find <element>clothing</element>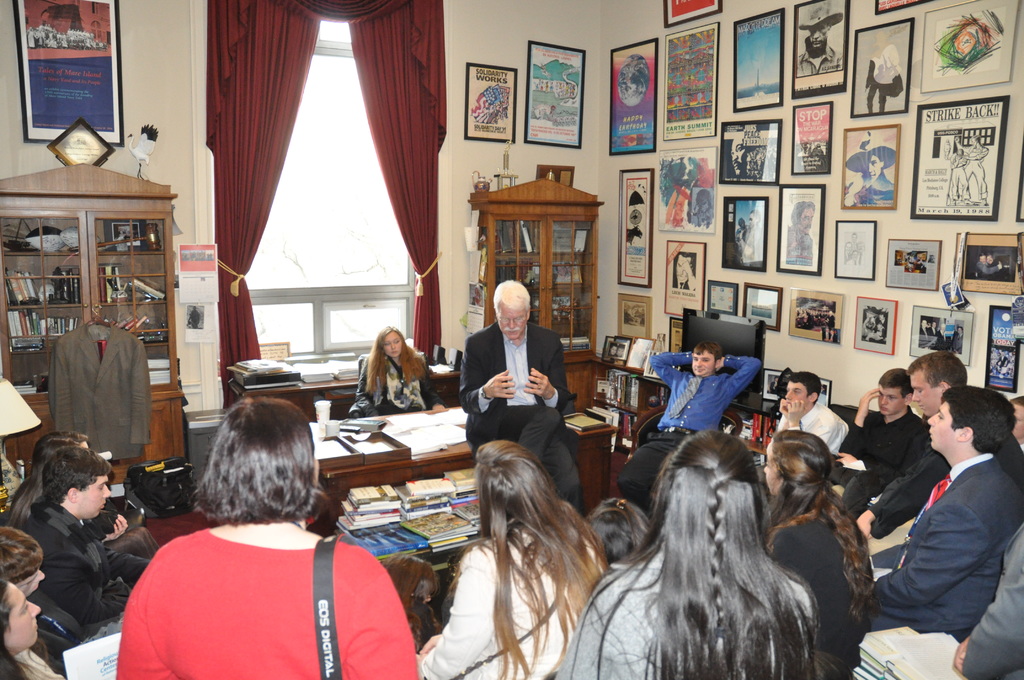
rect(954, 529, 1023, 679)
